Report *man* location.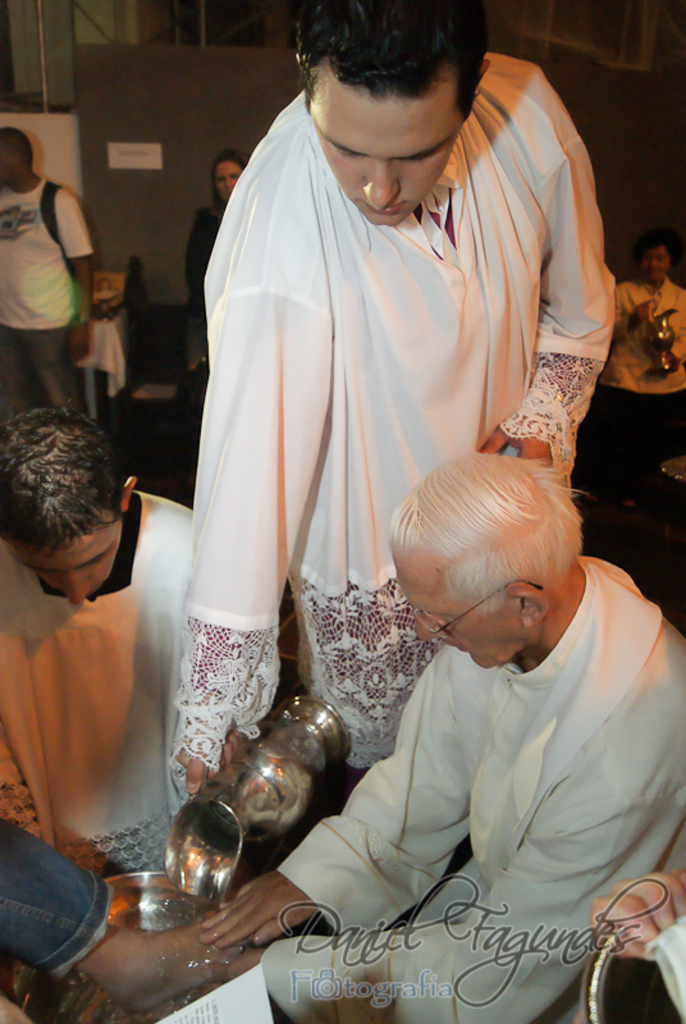
Report: x1=0, y1=403, x2=196, y2=877.
